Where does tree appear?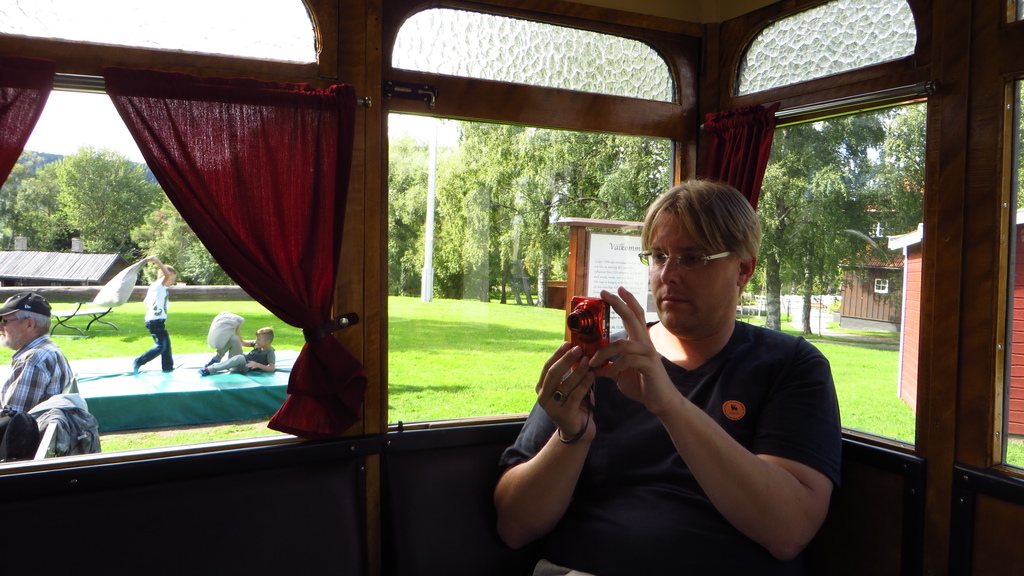
Appears at 130,193,236,287.
